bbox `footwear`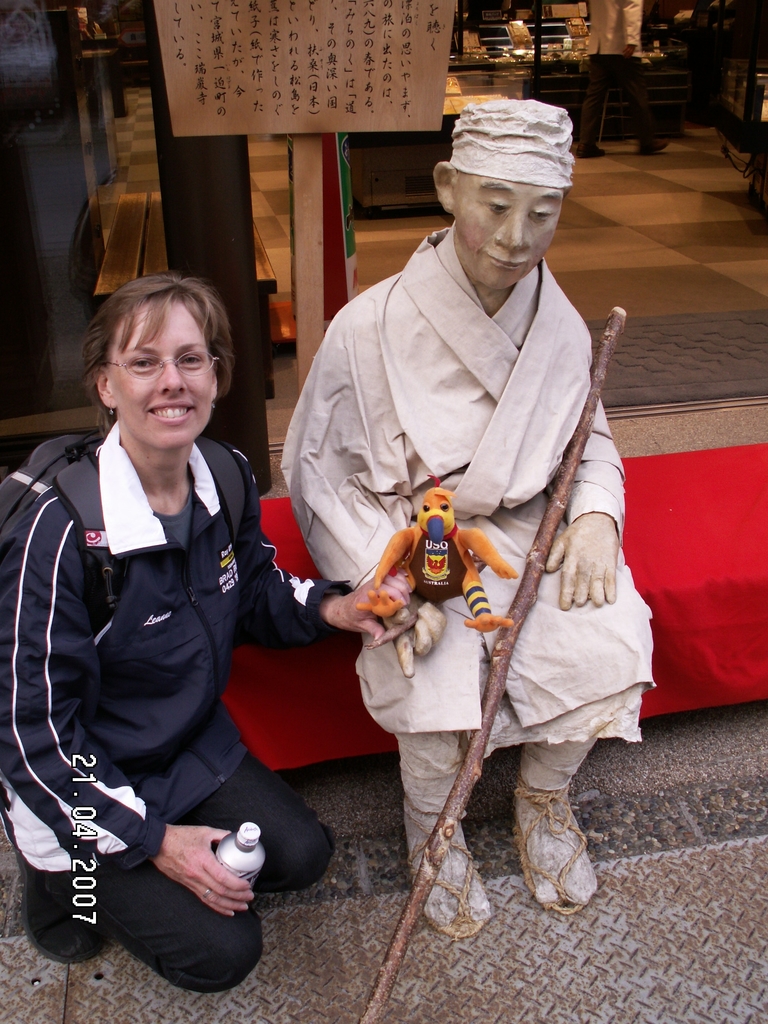
394, 788, 499, 935
